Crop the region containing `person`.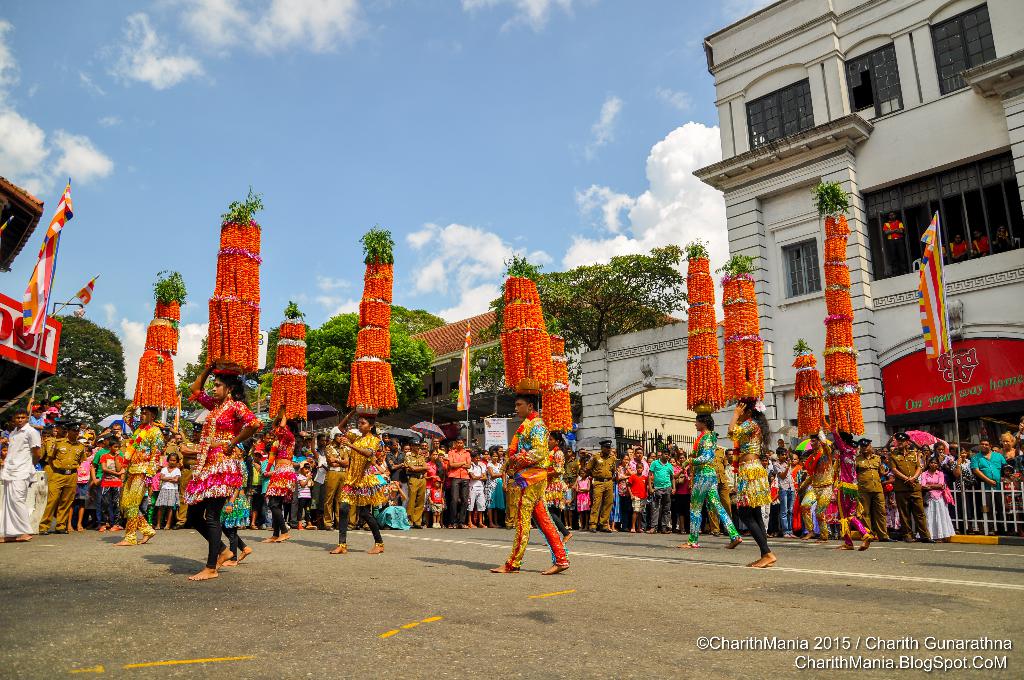
Crop region: BBox(890, 435, 929, 545).
